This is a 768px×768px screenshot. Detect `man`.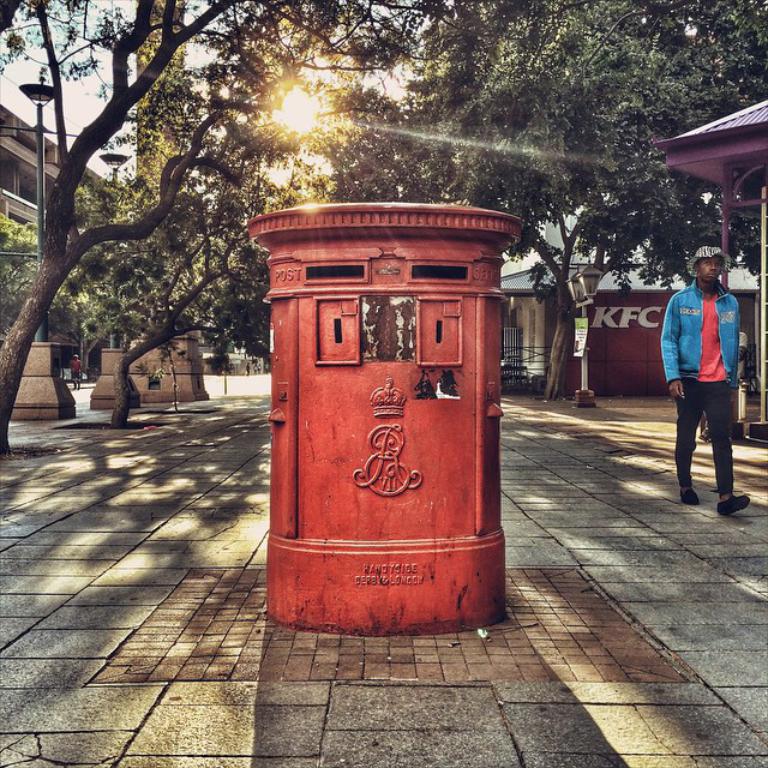
(x1=68, y1=350, x2=85, y2=389).
